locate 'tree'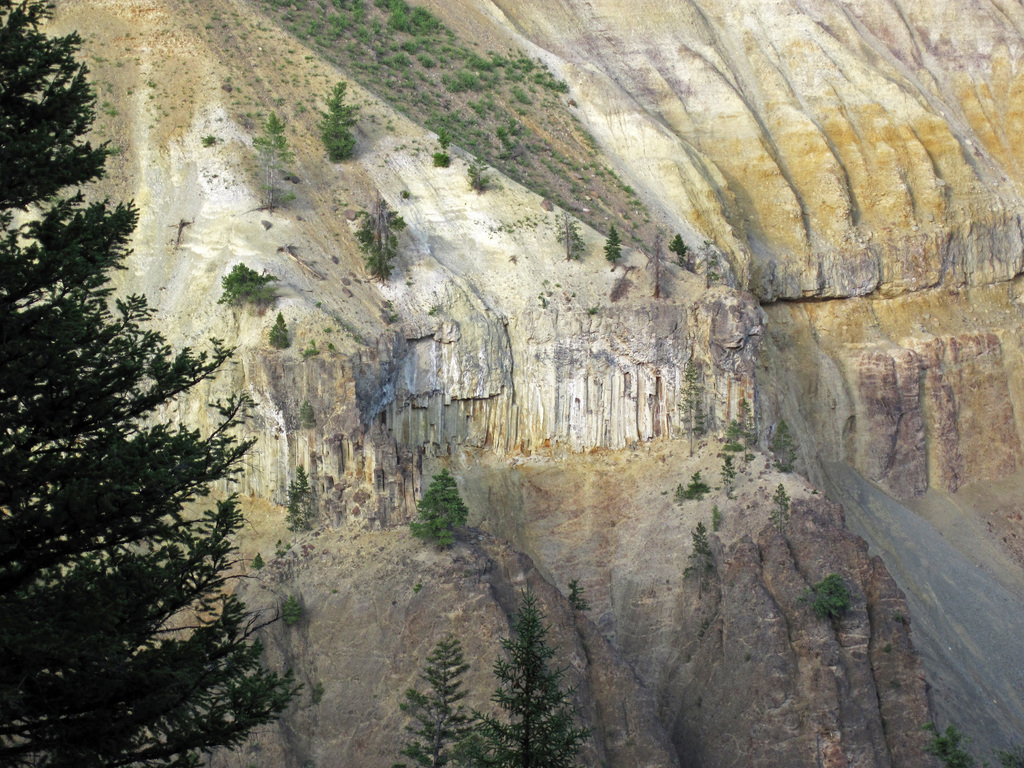
(602,223,623,264)
